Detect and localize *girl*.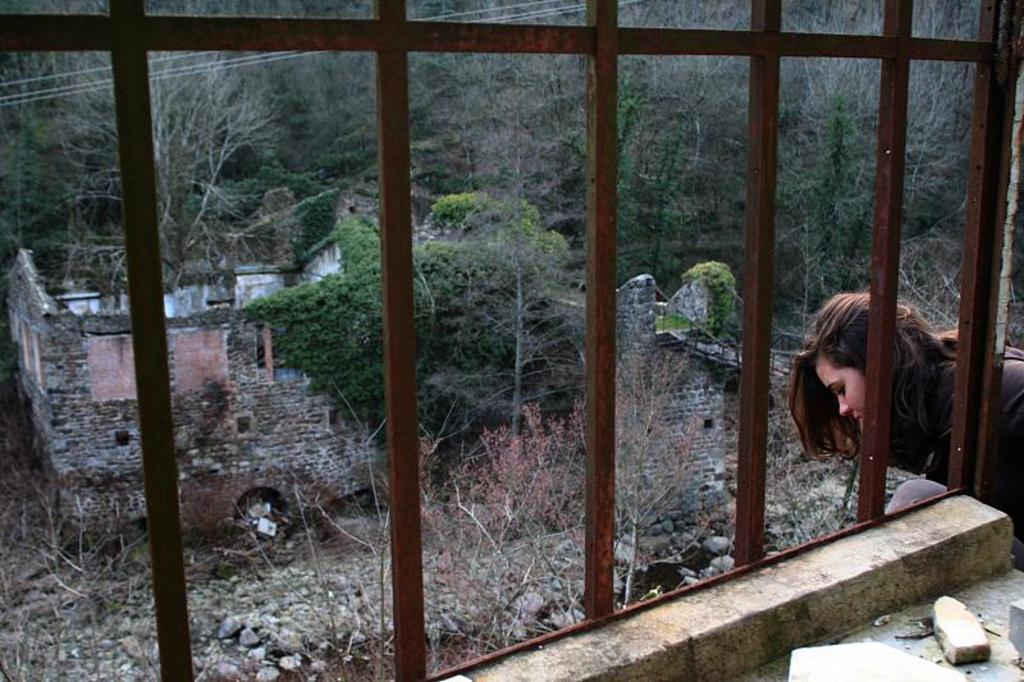
Localized at l=790, t=293, r=1023, b=522.
